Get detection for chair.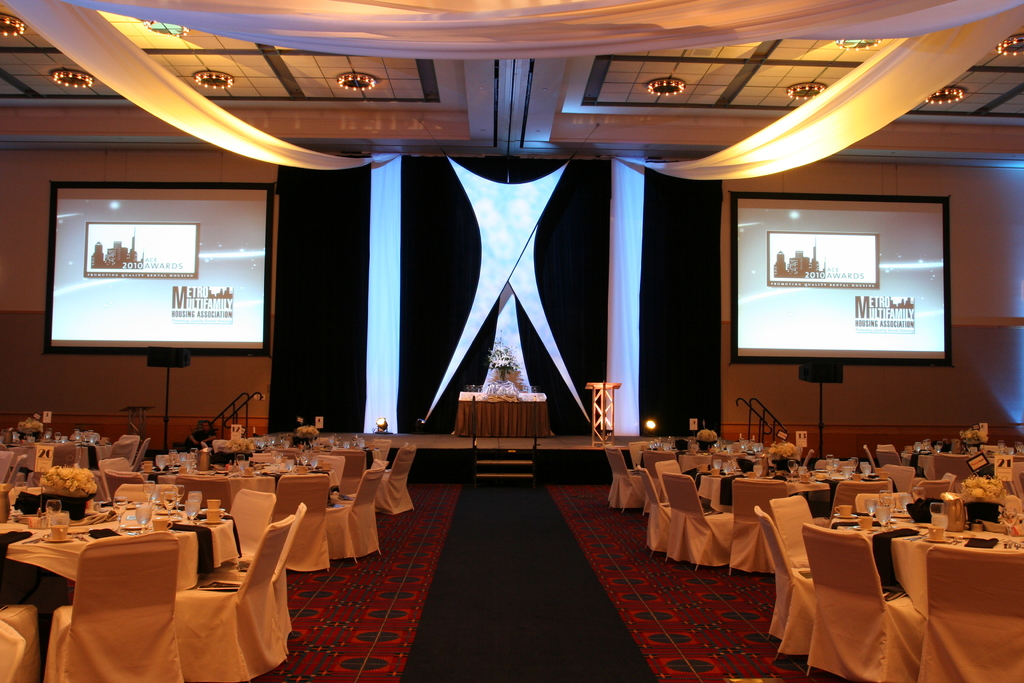
Detection: {"x1": 879, "y1": 450, "x2": 899, "y2": 457}.
